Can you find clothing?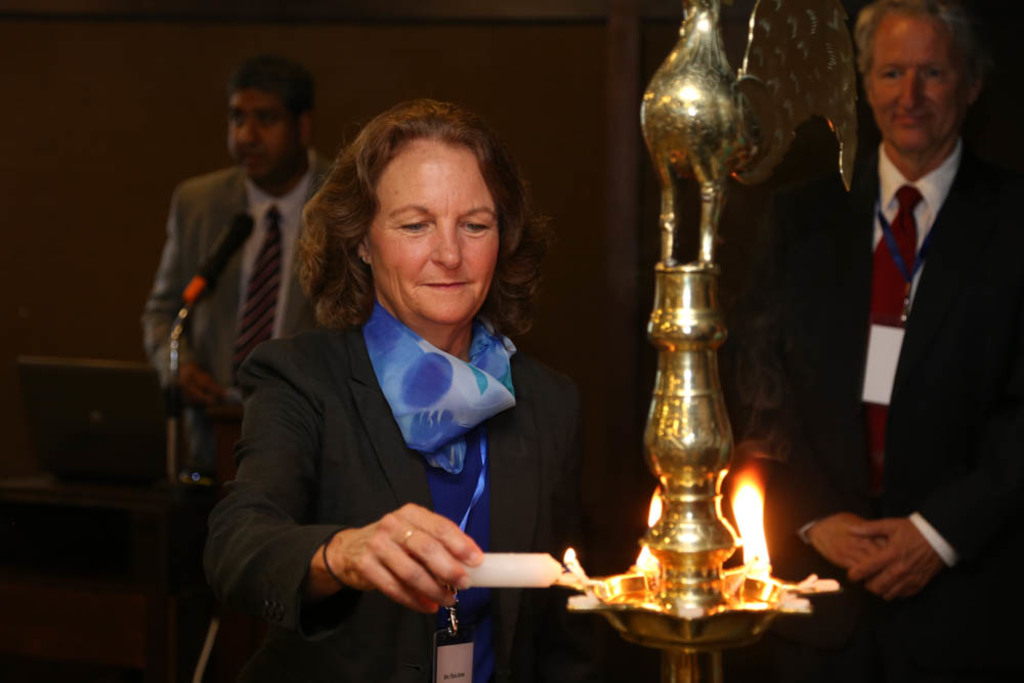
Yes, bounding box: pyautogui.locateOnScreen(141, 144, 326, 473).
